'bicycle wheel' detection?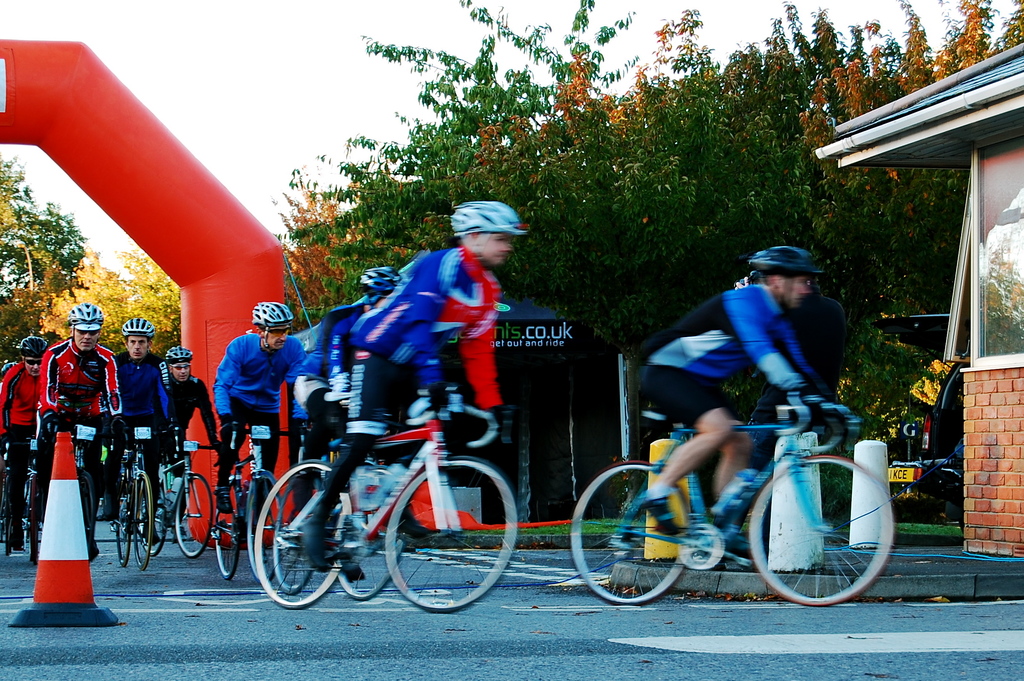
box(248, 472, 285, 587)
